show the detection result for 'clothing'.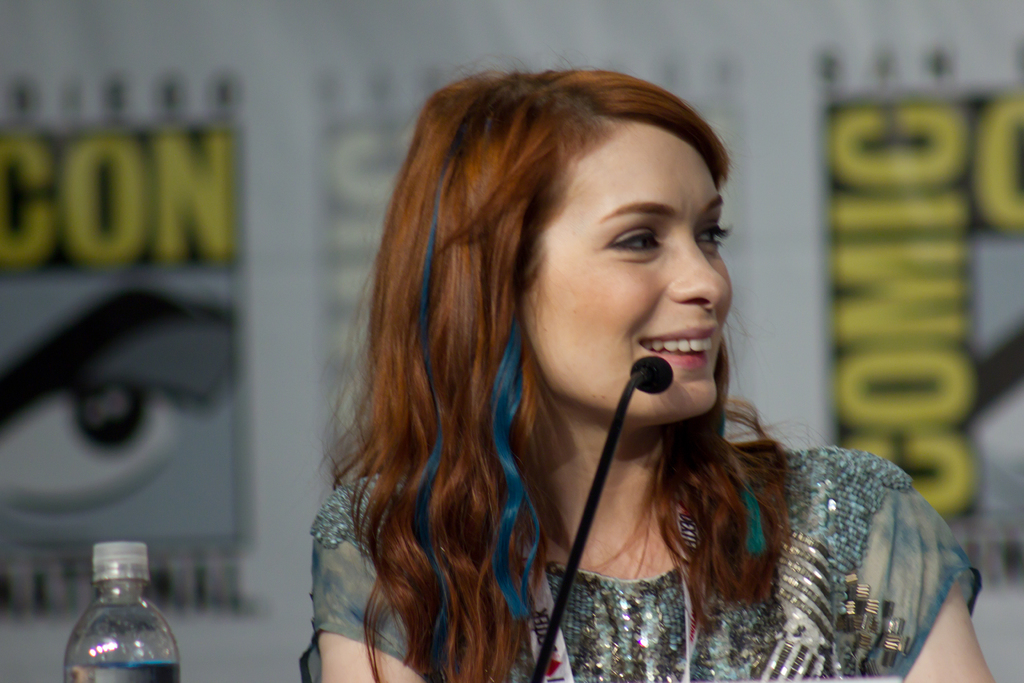
box(305, 443, 984, 682).
